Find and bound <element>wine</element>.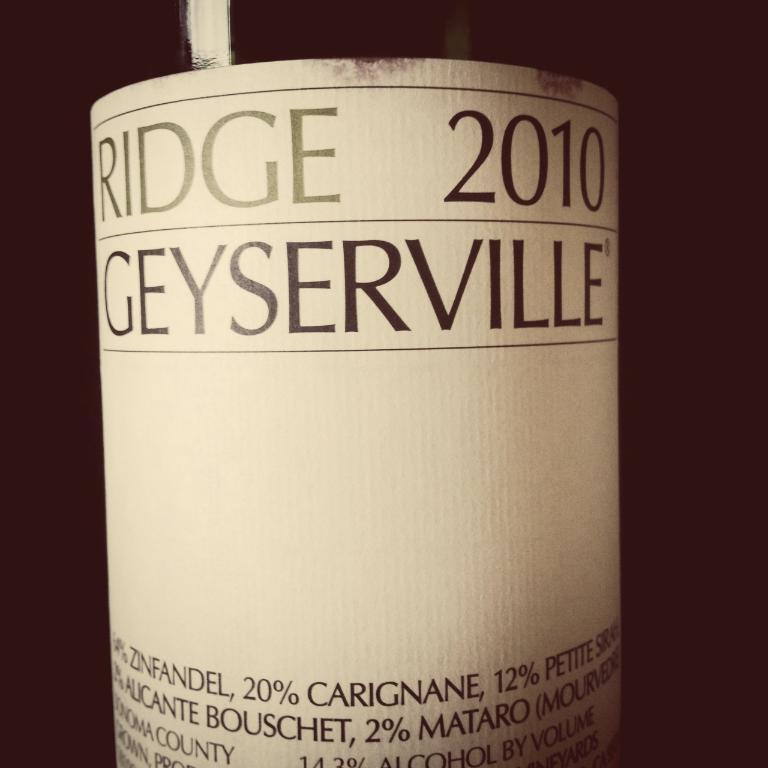
Bound: 79,20,652,748.
